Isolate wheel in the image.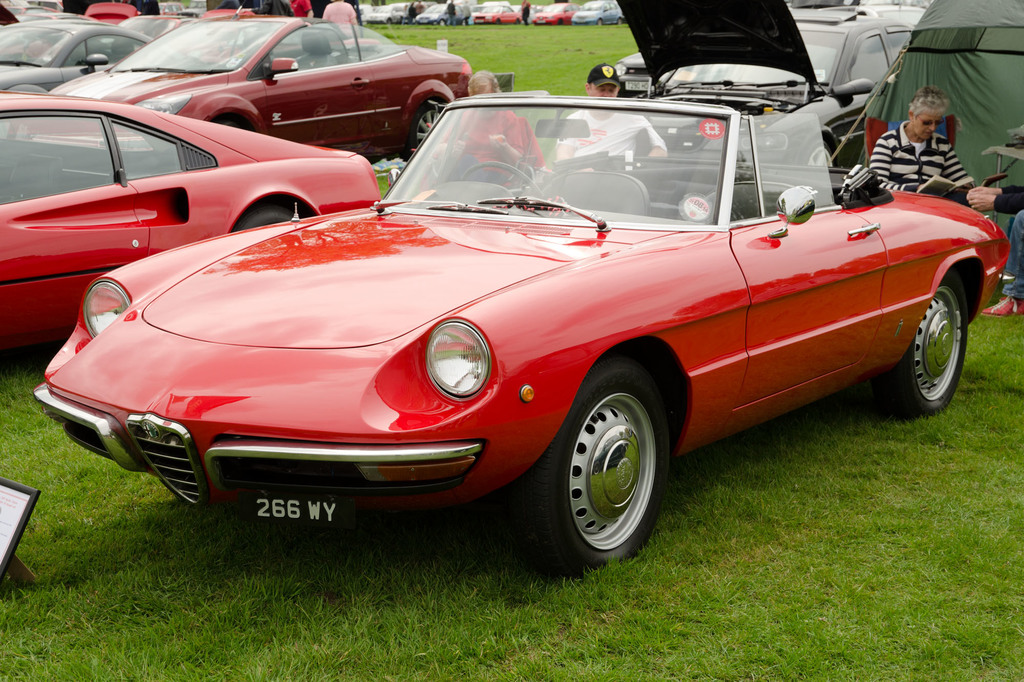
Isolated region: bbox(532, 361, 675, 572).
